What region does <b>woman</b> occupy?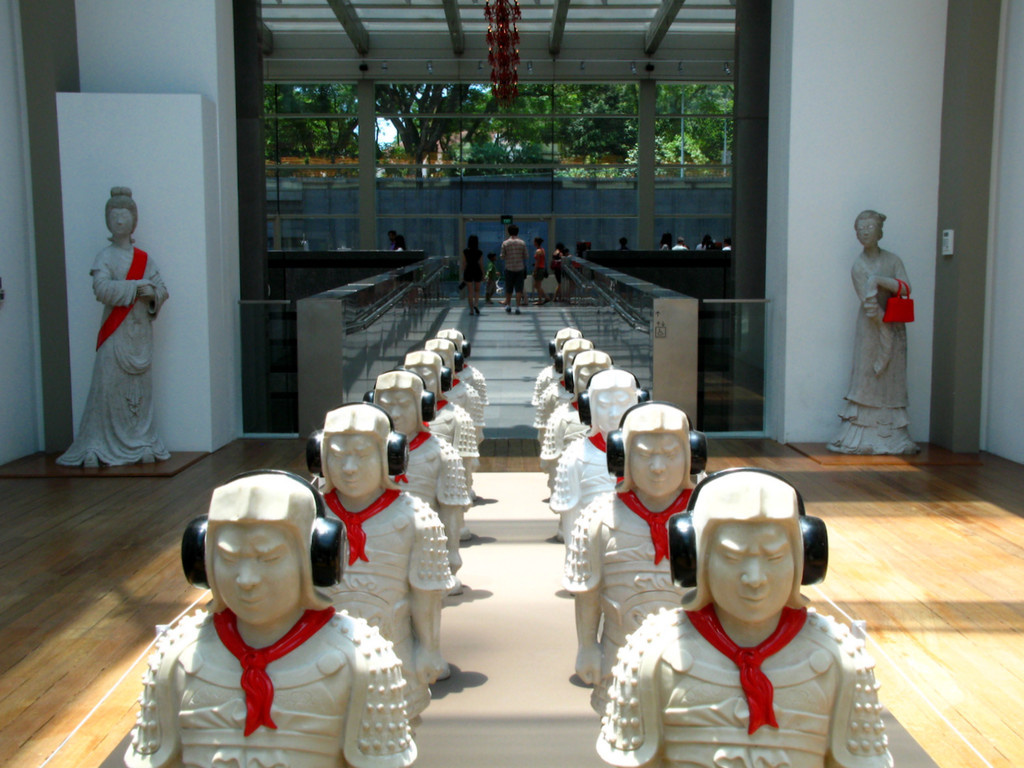
left=533, top=242, right=551, bottom=309.
